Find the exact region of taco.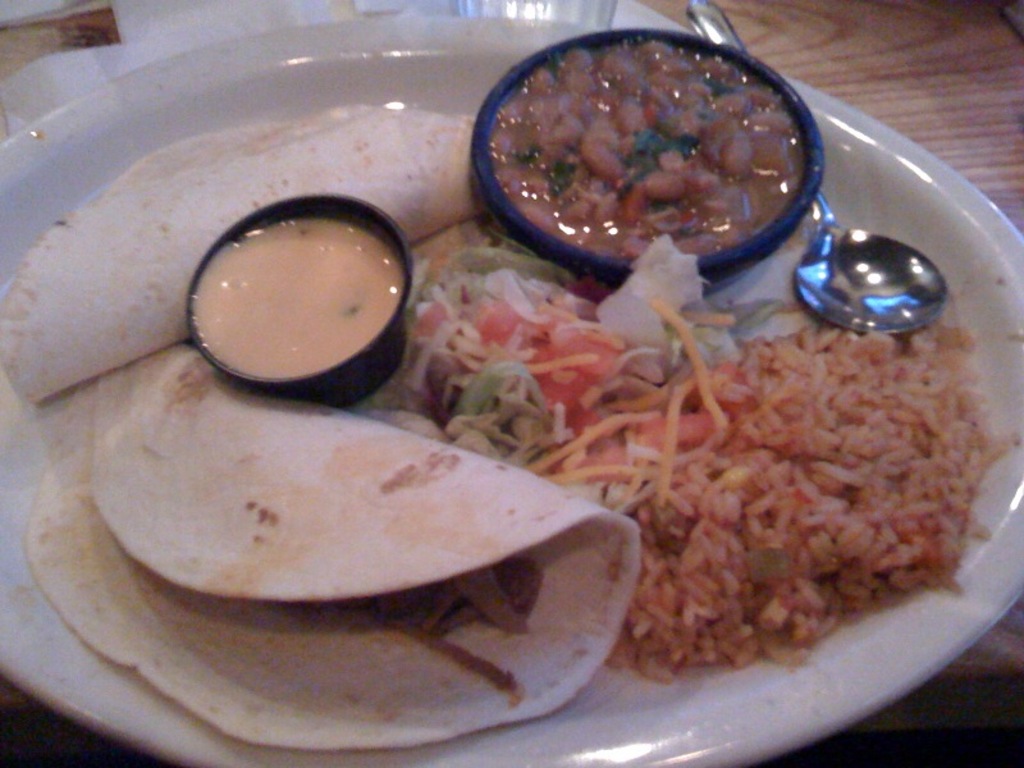
Exact region: bbox=(23, 343, 640, 751).
